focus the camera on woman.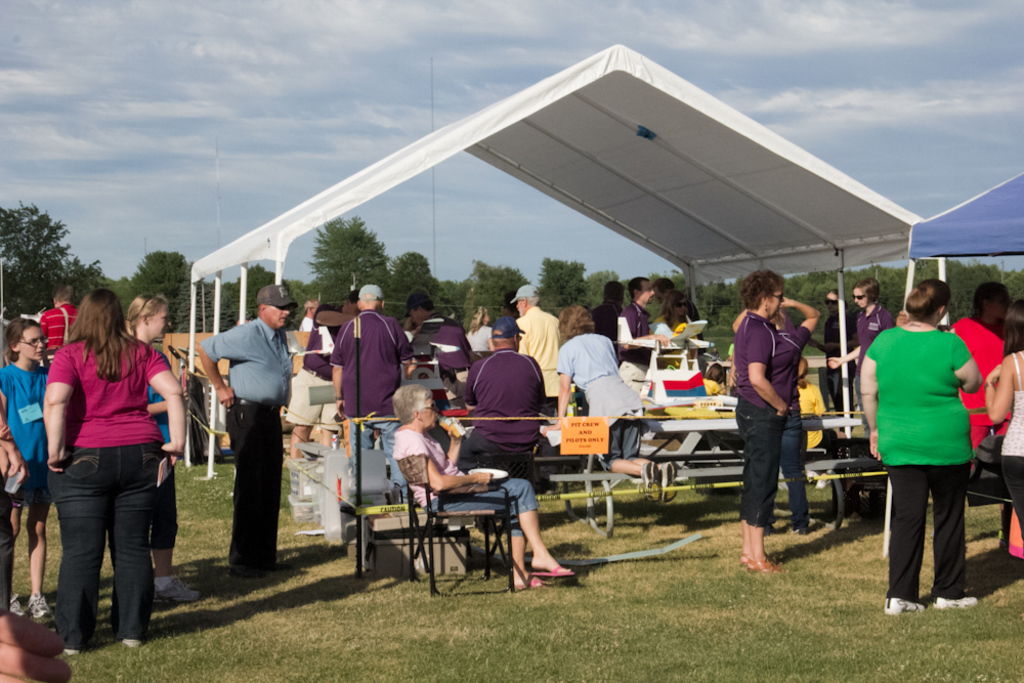
Focus region: (983, 298, 1023, 541).
